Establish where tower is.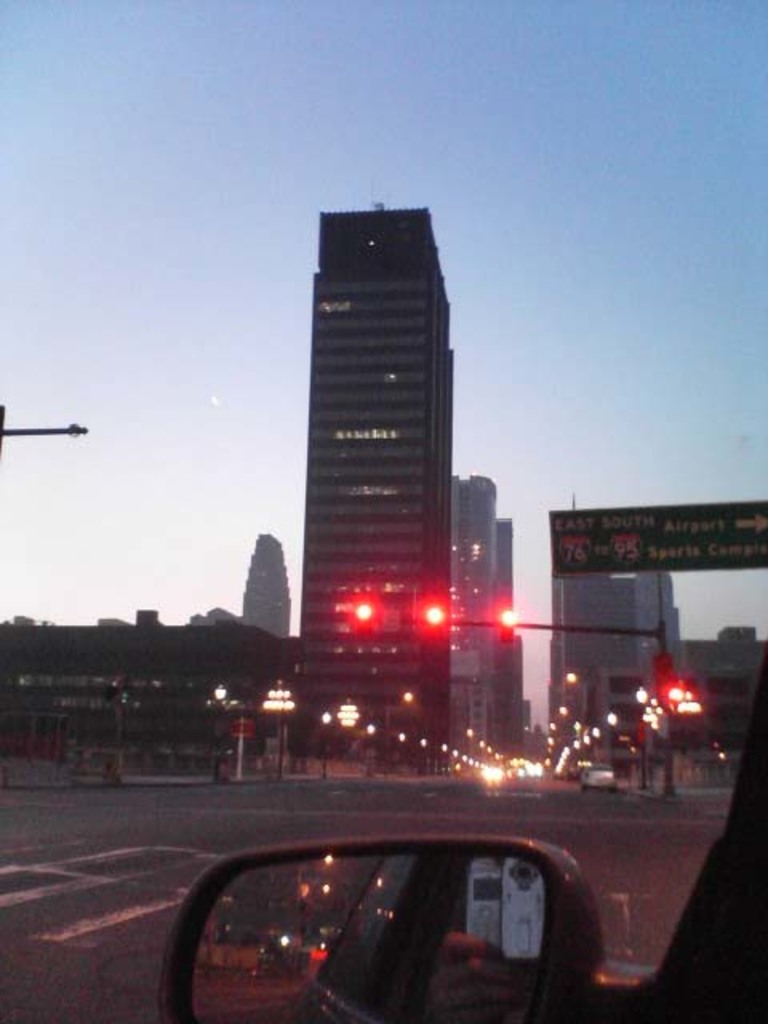
Established at [x1=549, y1=531, x2=677, y2=789].
